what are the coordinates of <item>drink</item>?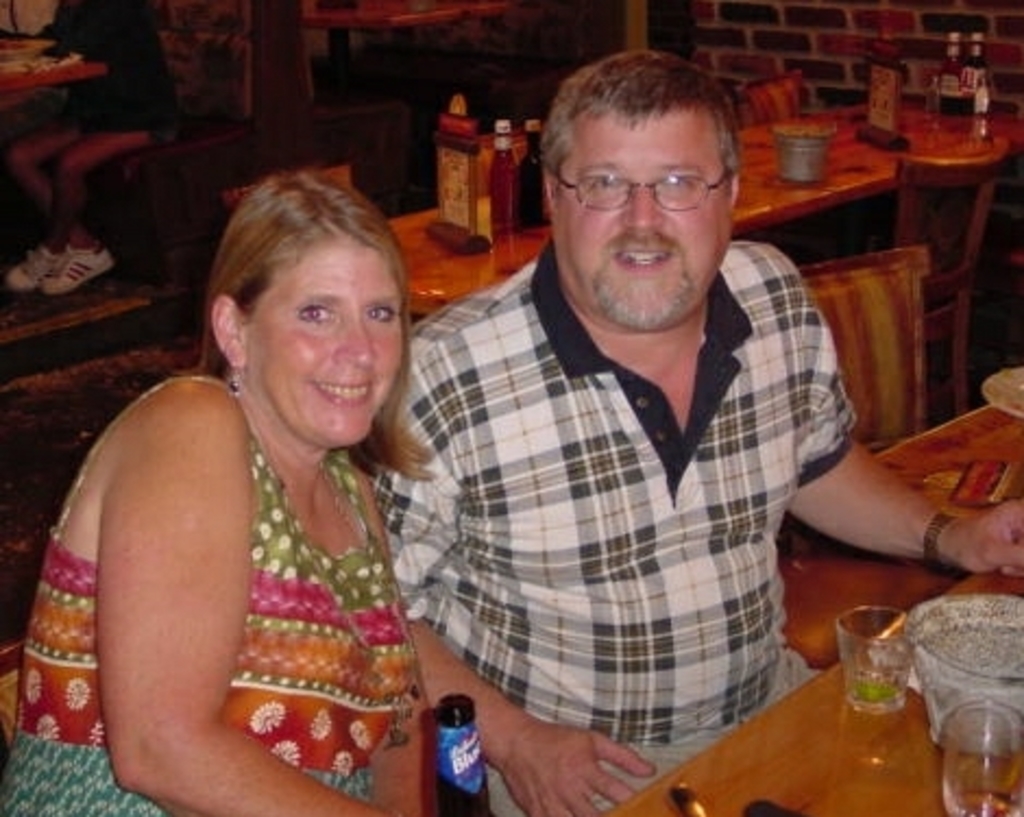
431, 691, 486, 815.
